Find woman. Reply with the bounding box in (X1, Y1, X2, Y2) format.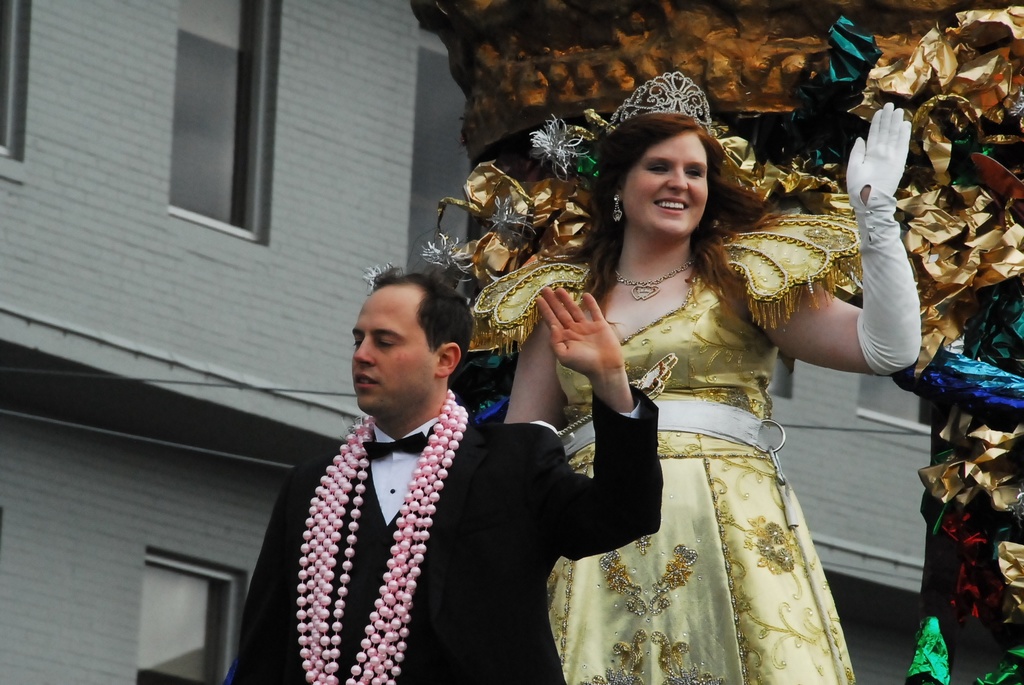
(420, 68, 916, 684).
